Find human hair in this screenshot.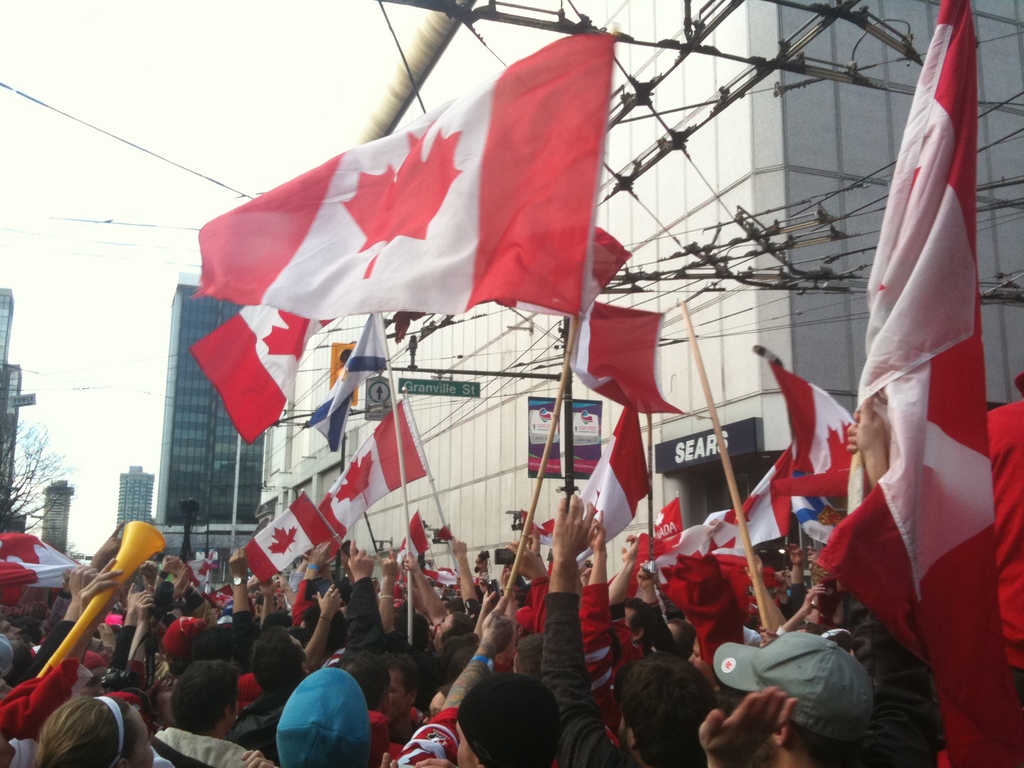
The bounding box for human hair is box=[300, 602, 348, 654].
